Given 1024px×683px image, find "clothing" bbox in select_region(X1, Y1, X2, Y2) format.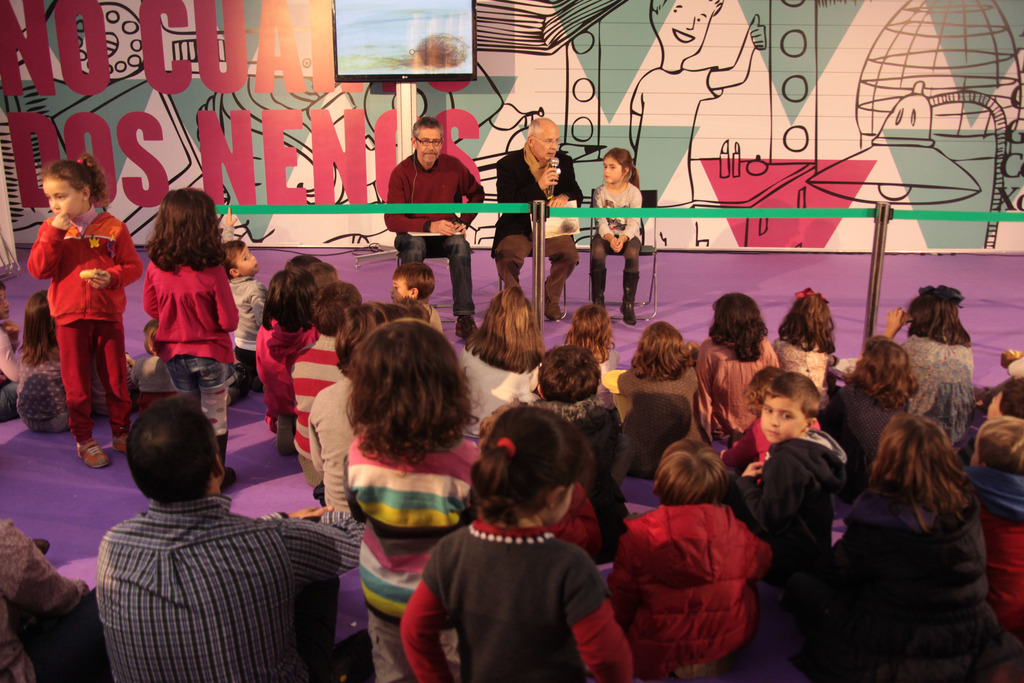
select_region(737, 420, 836, 573).
